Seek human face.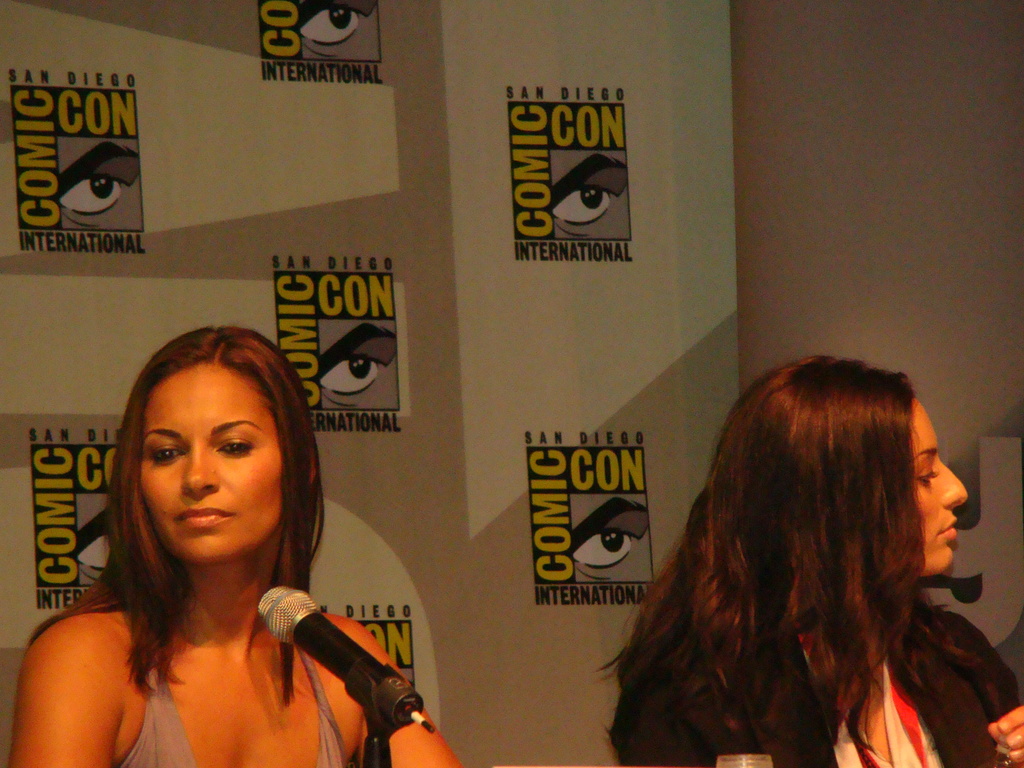
rect(912, 406, 964, 569).
